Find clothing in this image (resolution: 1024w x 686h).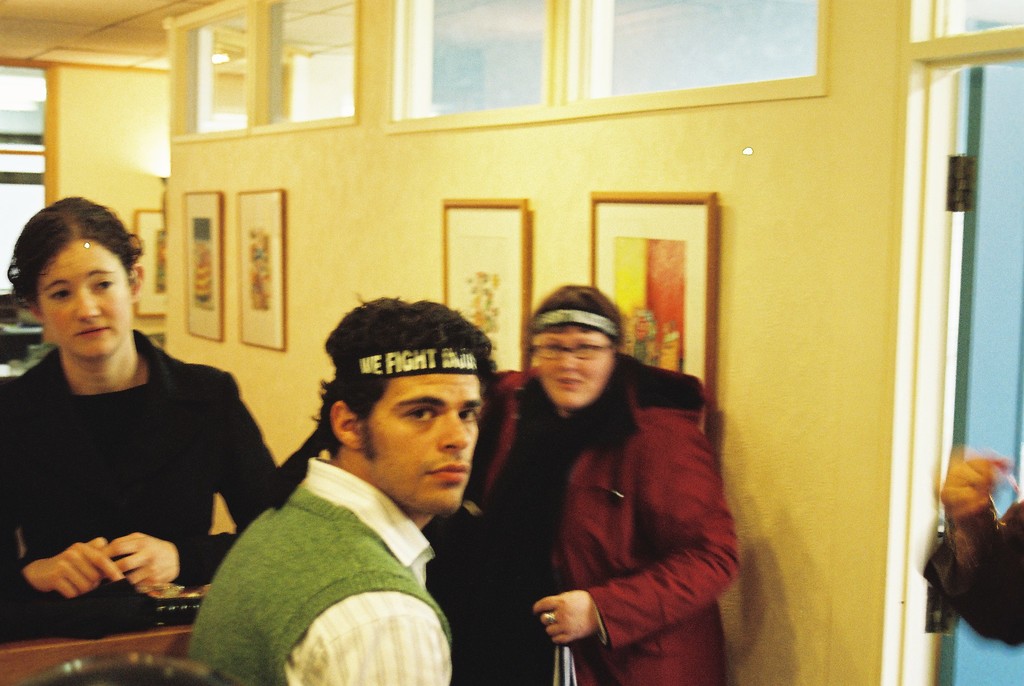
(left=0, top=359, right=287, bottom=642).
